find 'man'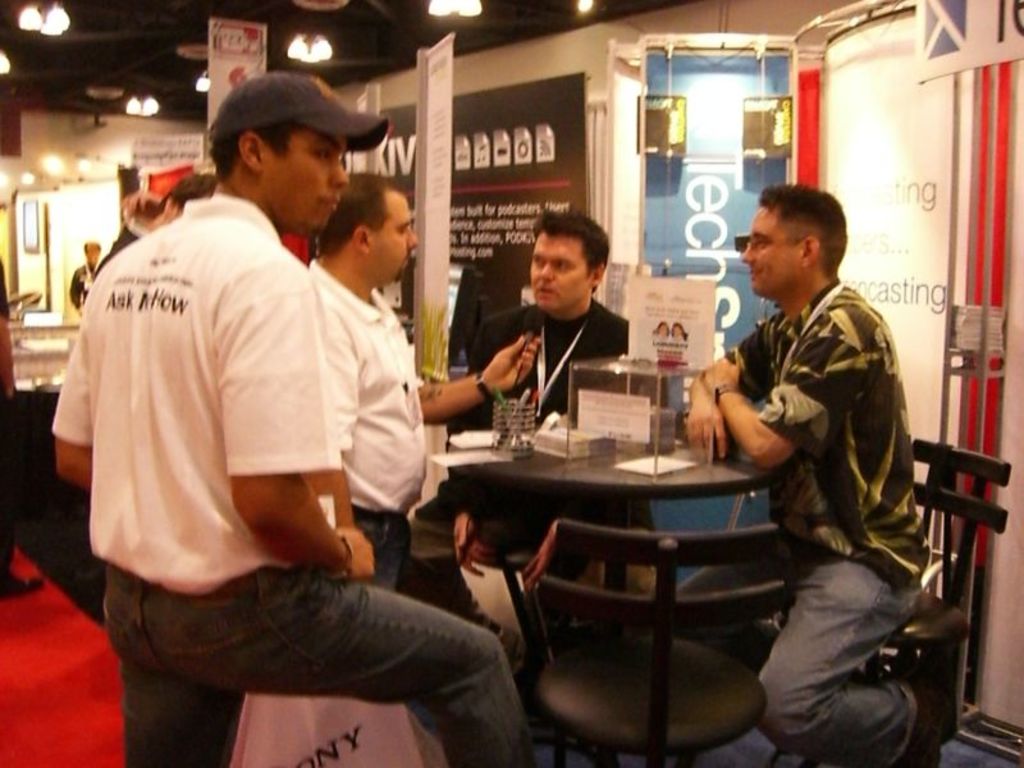
pyautogui.locateOnScreen(47, 74, 538, 767)
